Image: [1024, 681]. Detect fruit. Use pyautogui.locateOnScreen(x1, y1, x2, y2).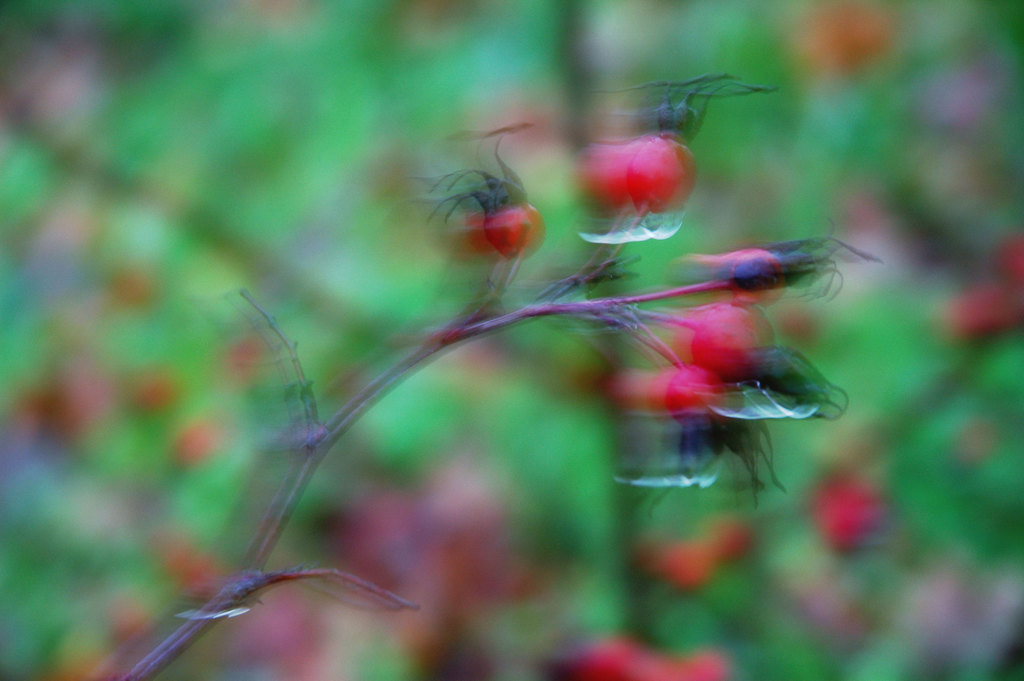
pyautogui.locateOnScreen(643, 359, 729, 426).
